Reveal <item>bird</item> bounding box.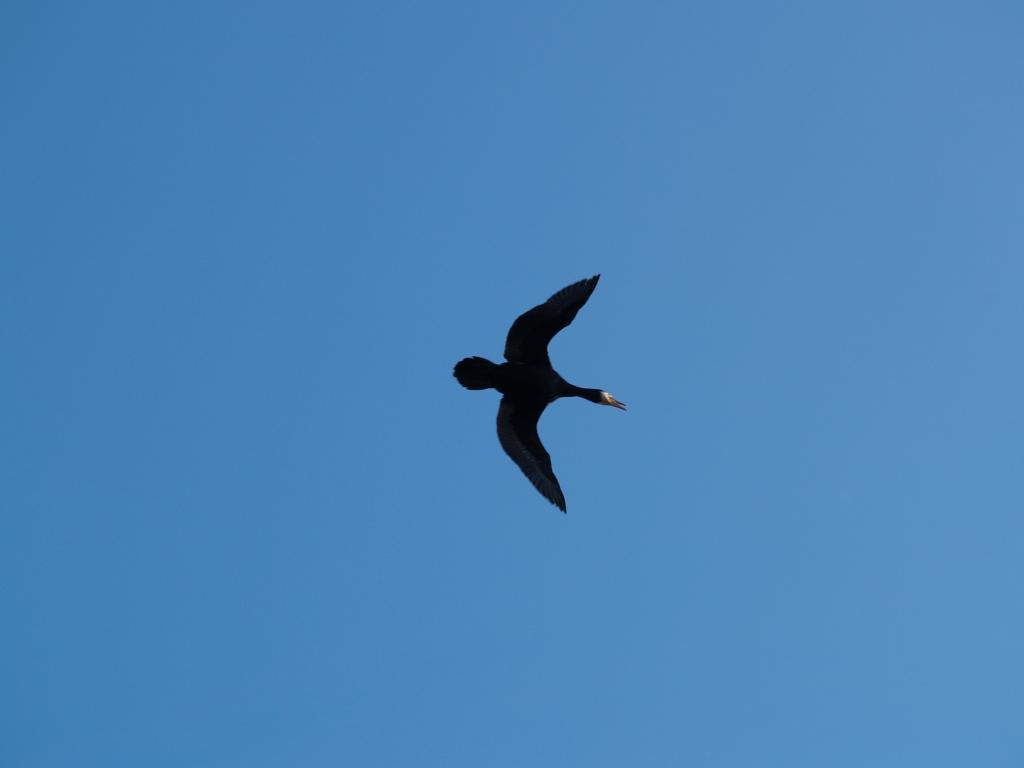
Revealed: 449/269/625/542.
